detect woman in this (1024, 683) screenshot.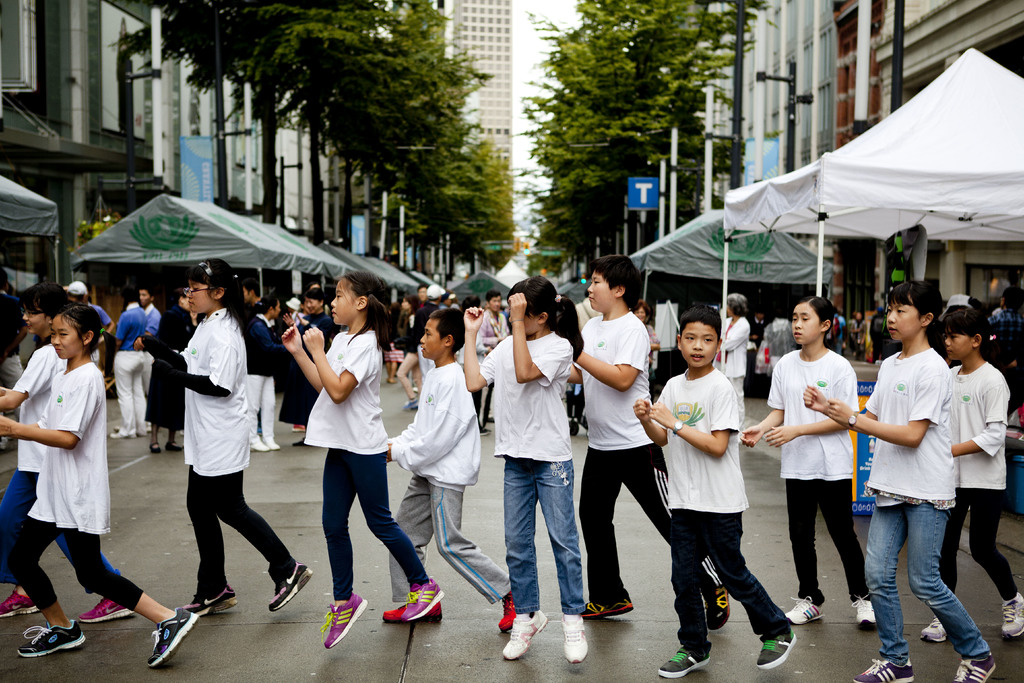
Detection: <region>0, 282, 134, 623</region>.
